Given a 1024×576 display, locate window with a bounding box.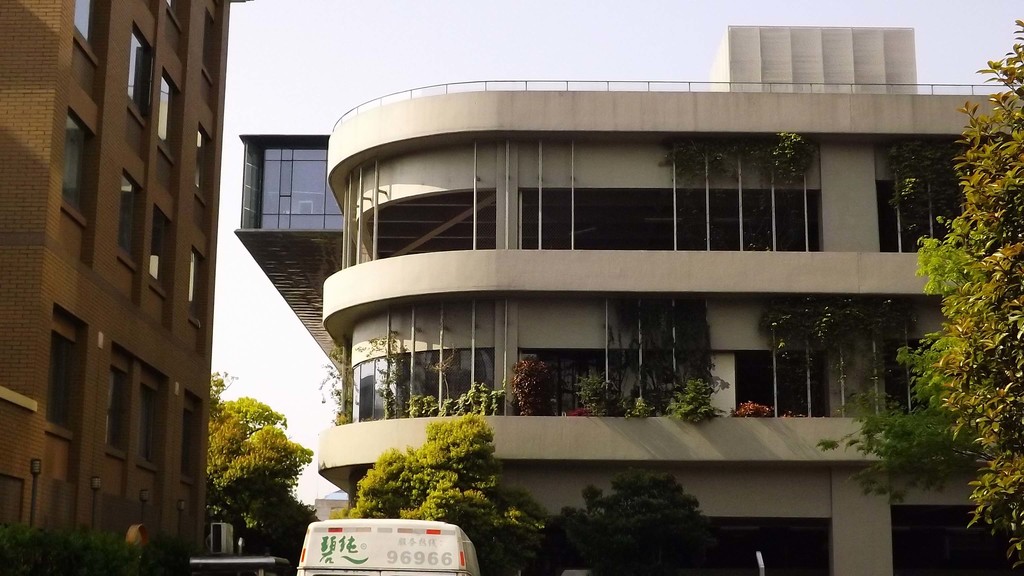
Located: bbox=(111, 172, 140, 267).
